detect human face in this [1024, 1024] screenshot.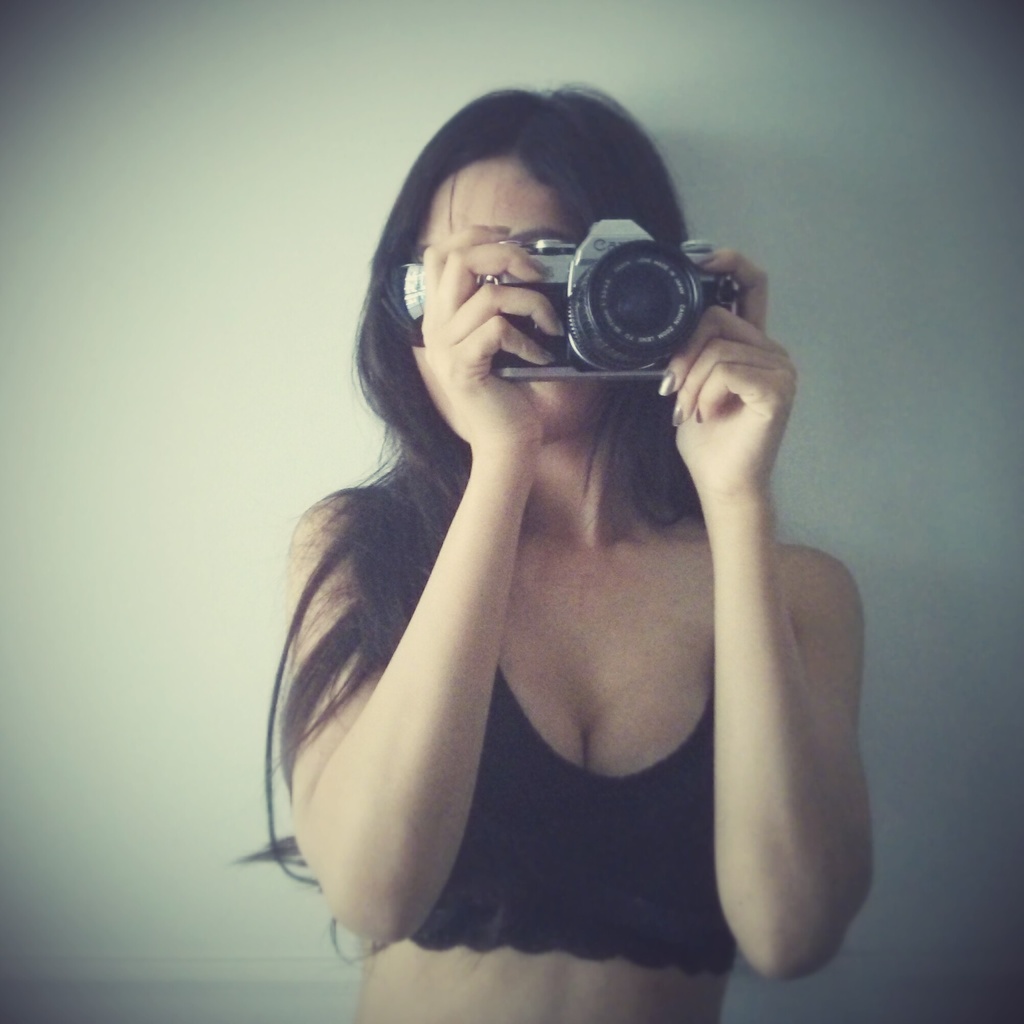
Detection: 403 151 609 441.
